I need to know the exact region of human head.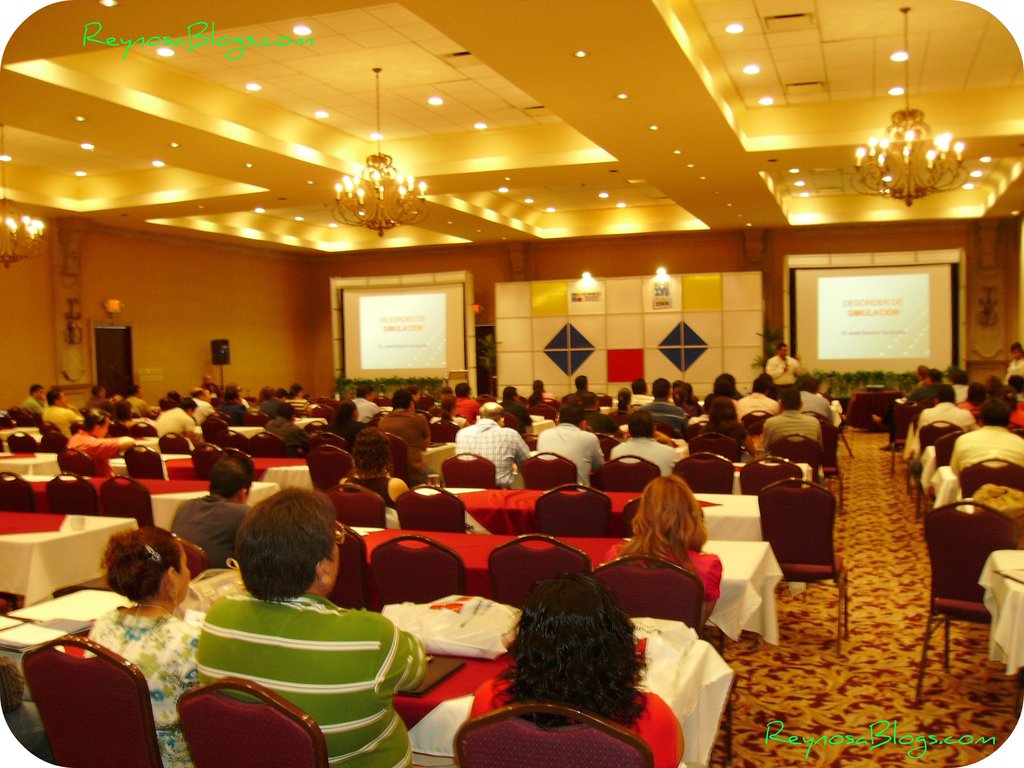
Region: 572/376/587/390.
